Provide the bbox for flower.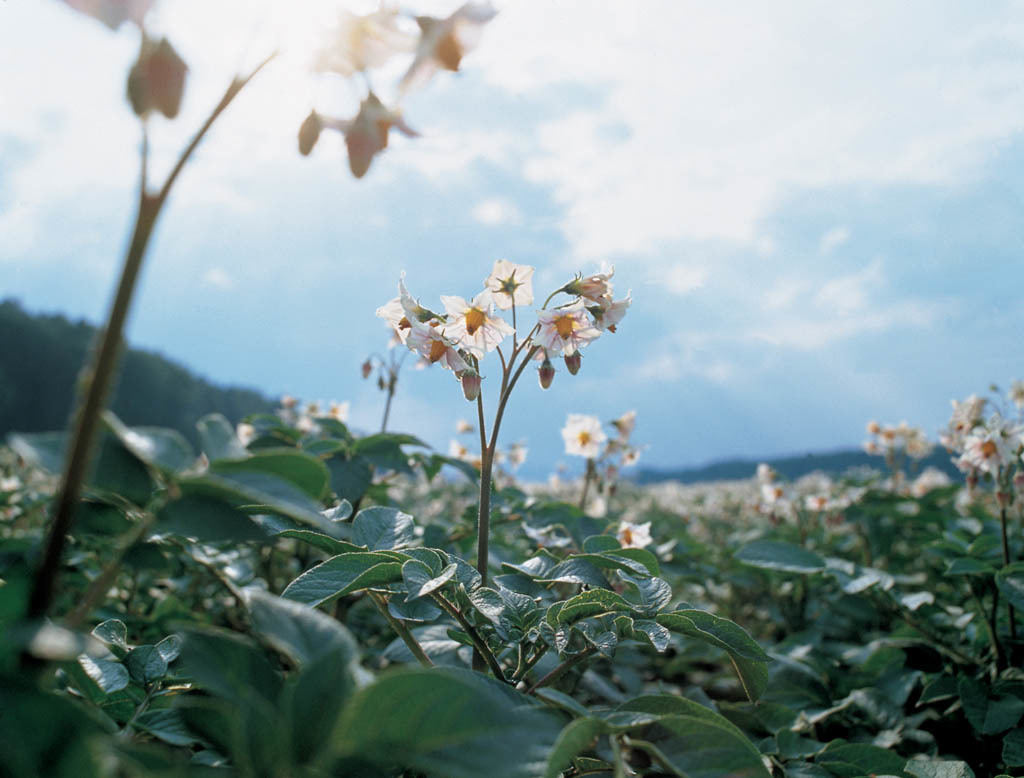
BBox(531, 262, 628, 367).
